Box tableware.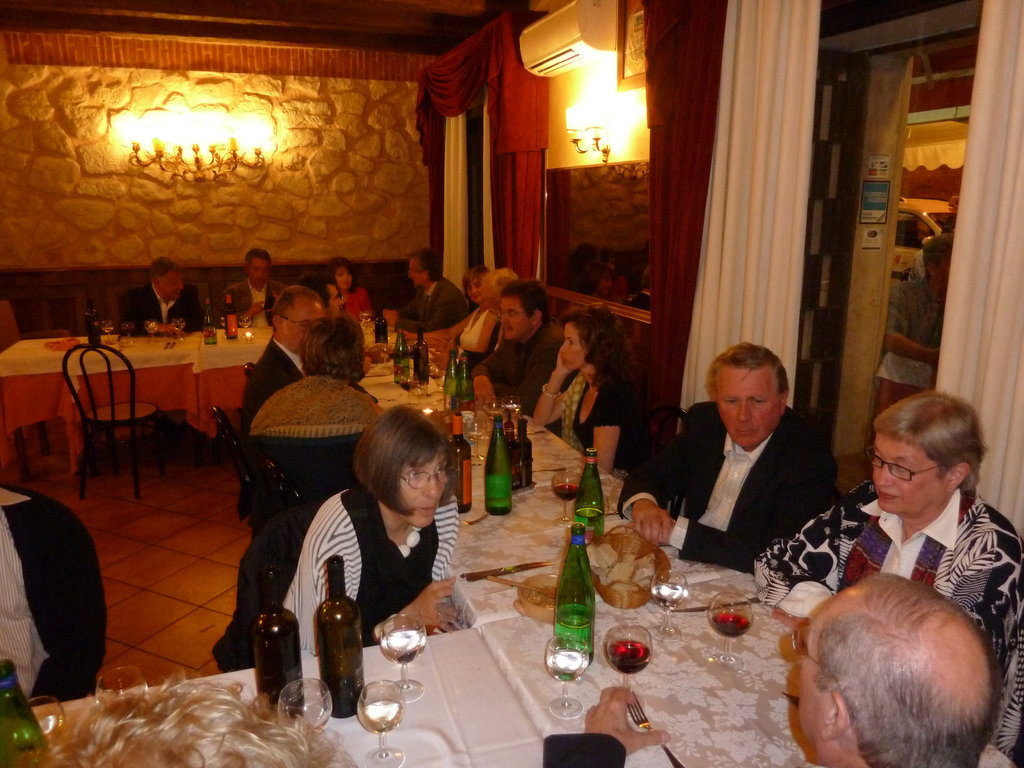
<box>481,575,554,598</box>.
